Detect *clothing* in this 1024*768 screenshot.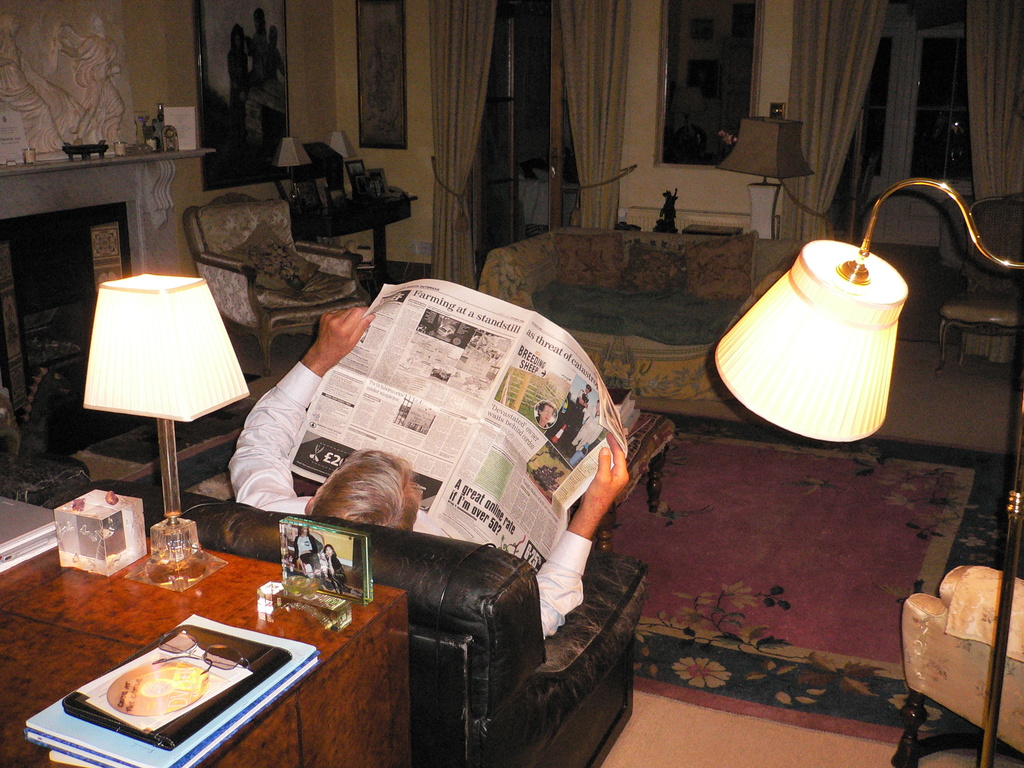
Detection: box(239, 358, 590, 627).
